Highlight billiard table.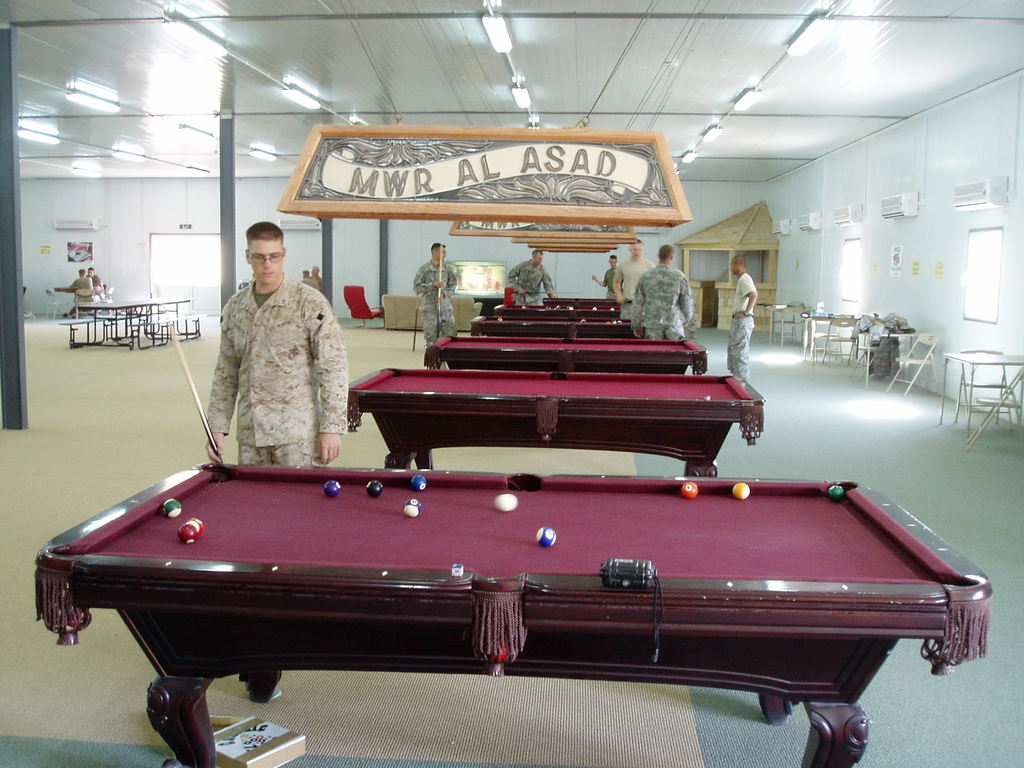
Highlighted region: detection(540, 296, 619, 303).
